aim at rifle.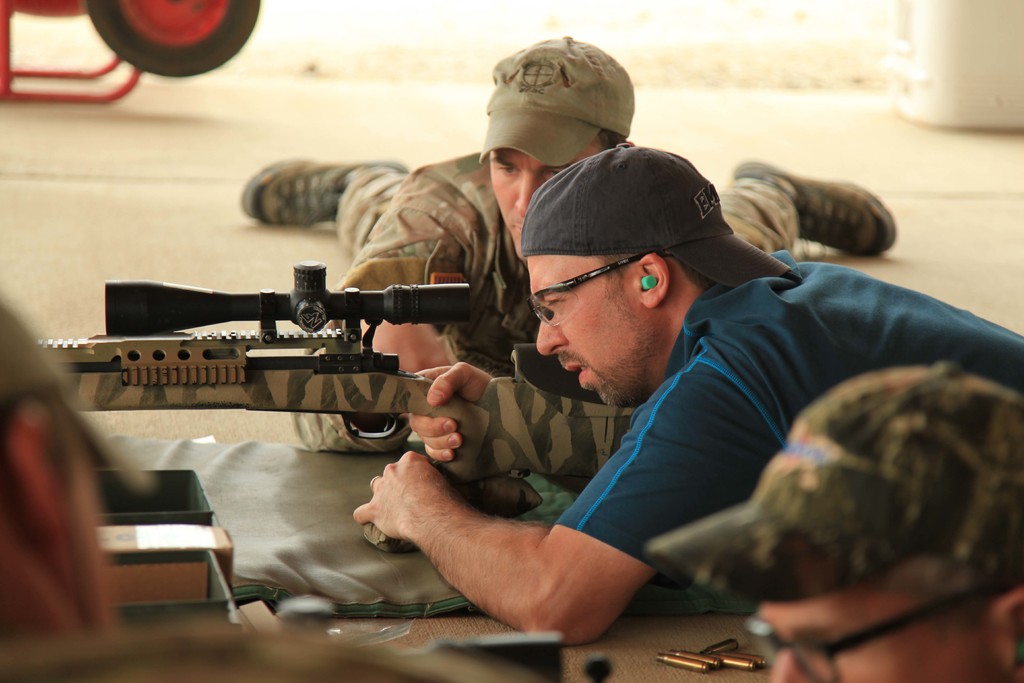
Aimed at [x1=42, y1=254, x2=591, y2=485].
